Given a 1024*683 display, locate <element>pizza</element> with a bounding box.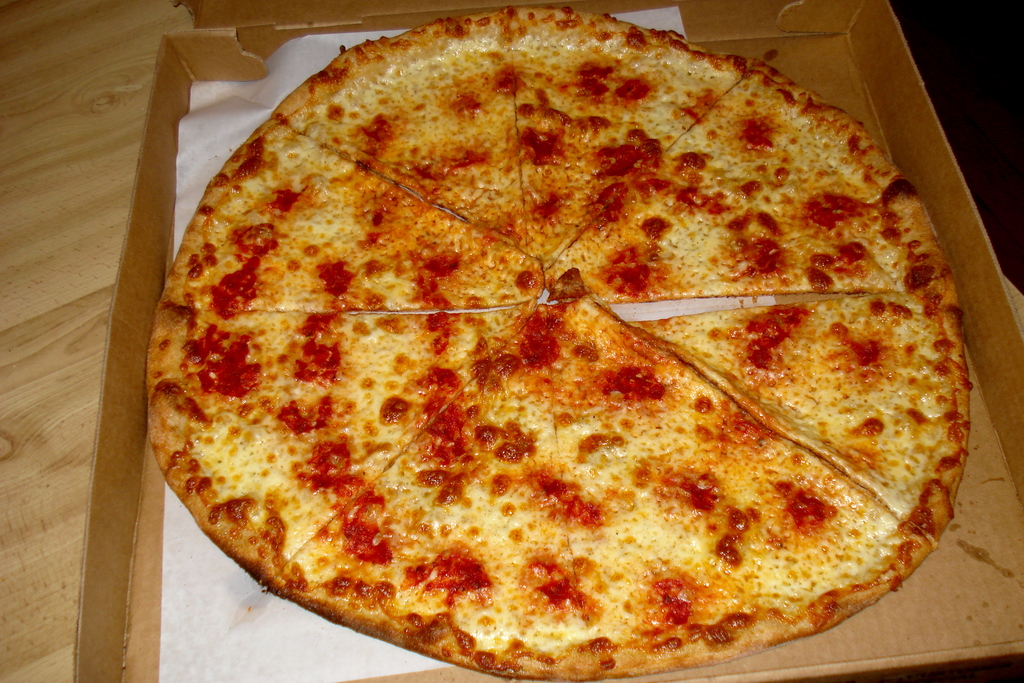
Located: (138, 4, 962, 679).
